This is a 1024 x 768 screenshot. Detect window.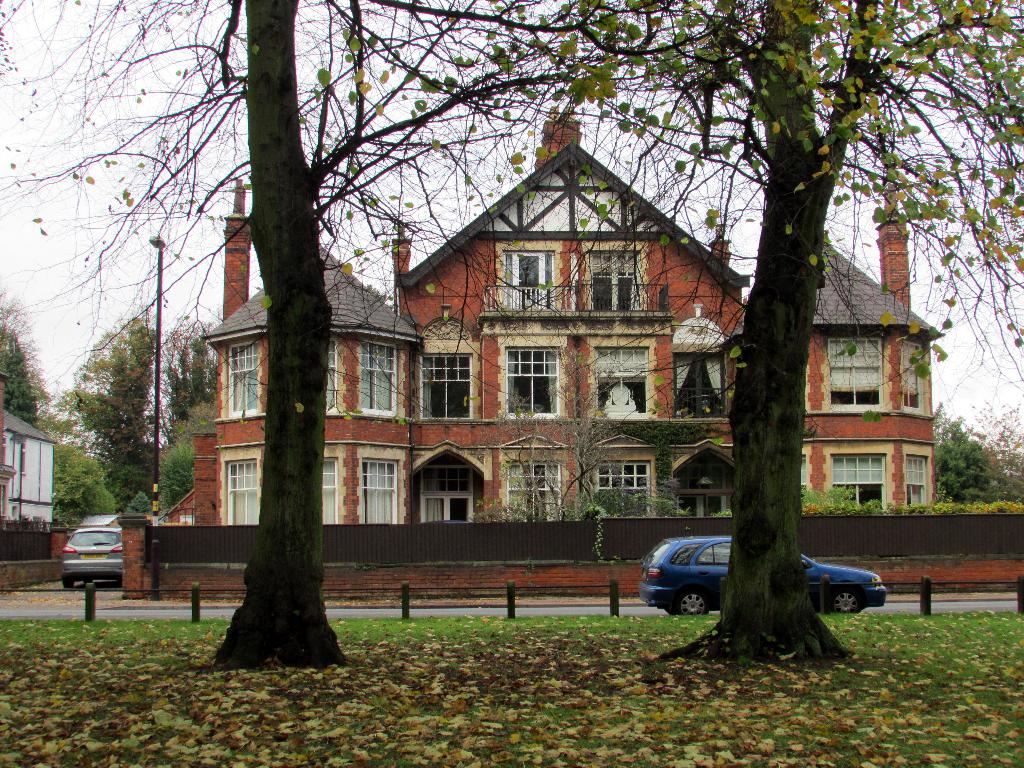
{"x1": 216, "y1": 341, "x2": 266, "y2": 430}.
